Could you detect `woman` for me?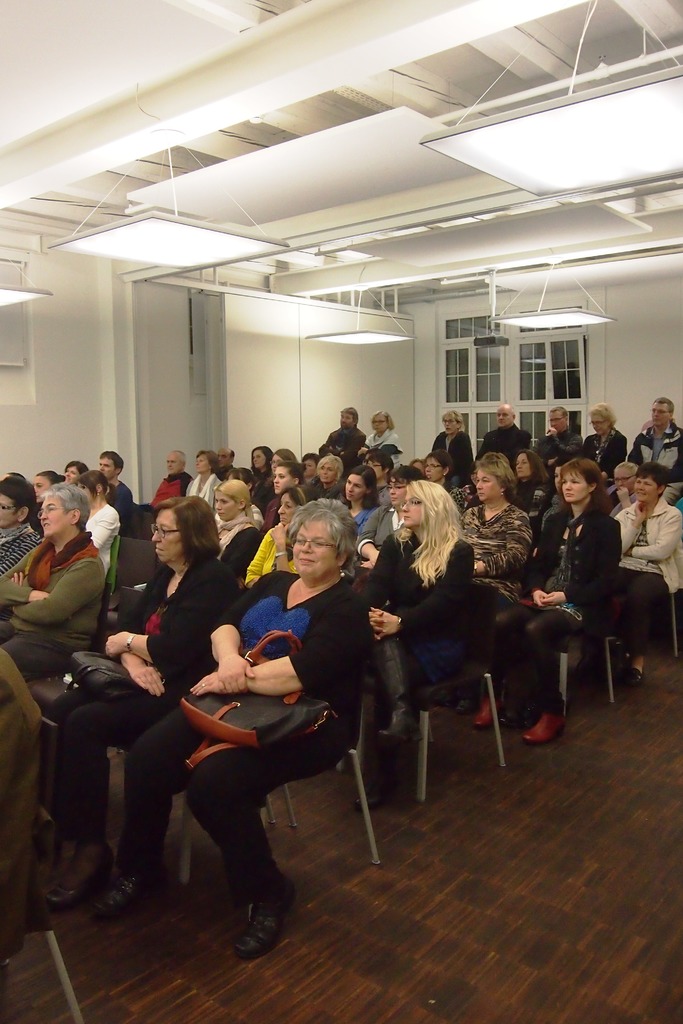
Detection result: [614,474,682,676].
